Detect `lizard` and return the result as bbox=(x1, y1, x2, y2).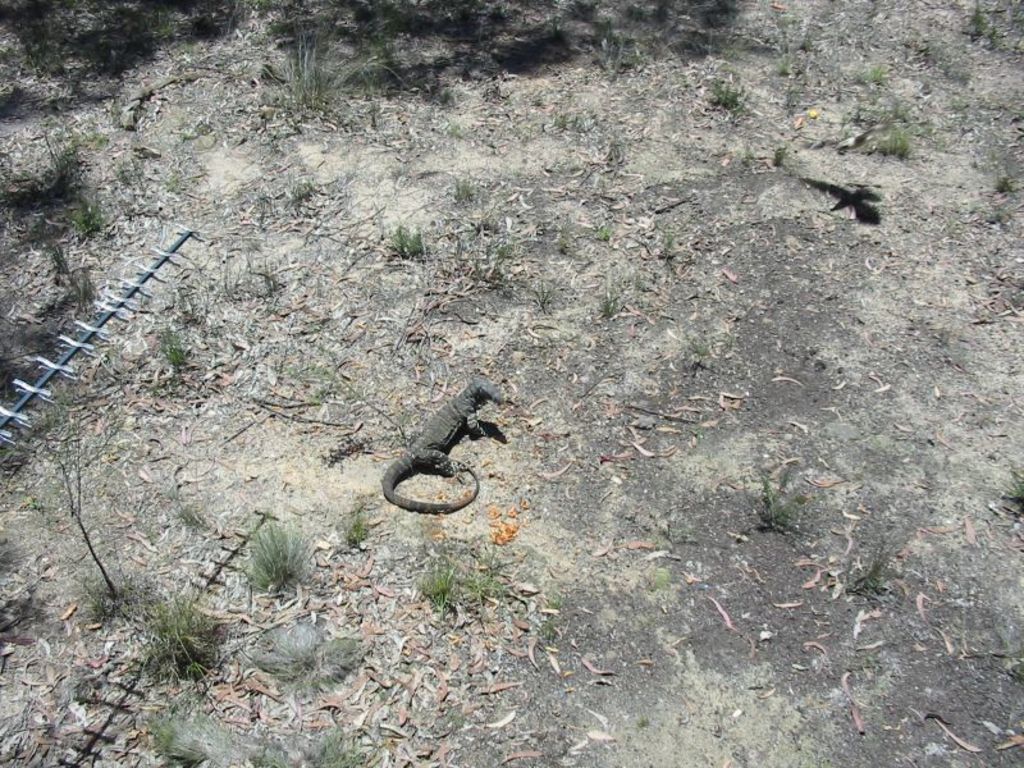
bbox=(374, 387, 517, 539).
